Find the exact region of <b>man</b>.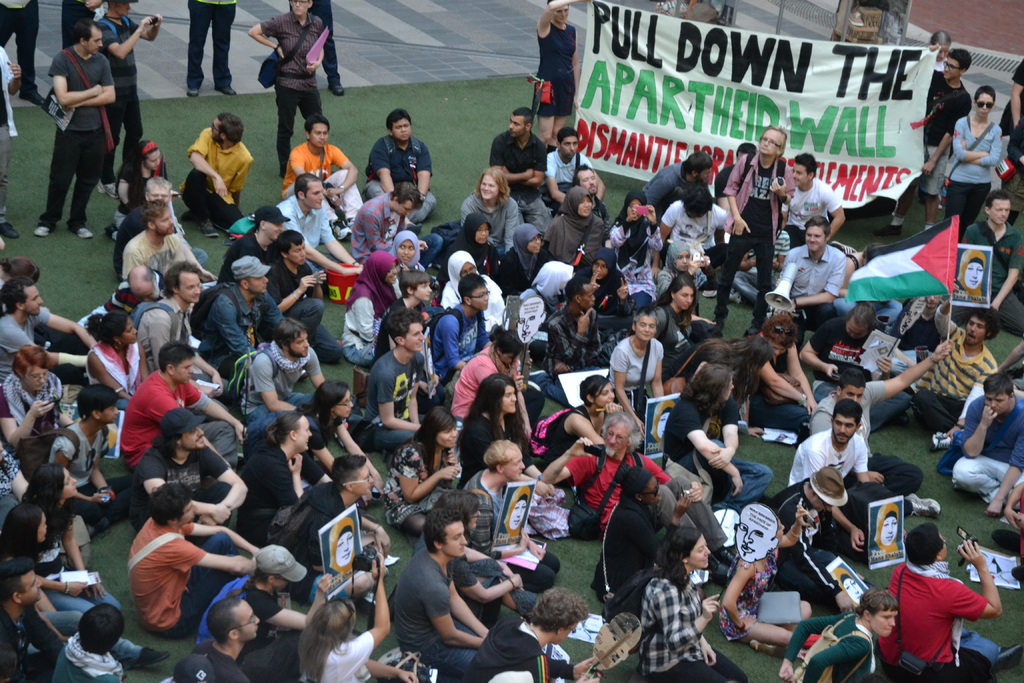
Exact region: {"x1": 119, "y1": 340, "x2": 243, "y2": 493}.
